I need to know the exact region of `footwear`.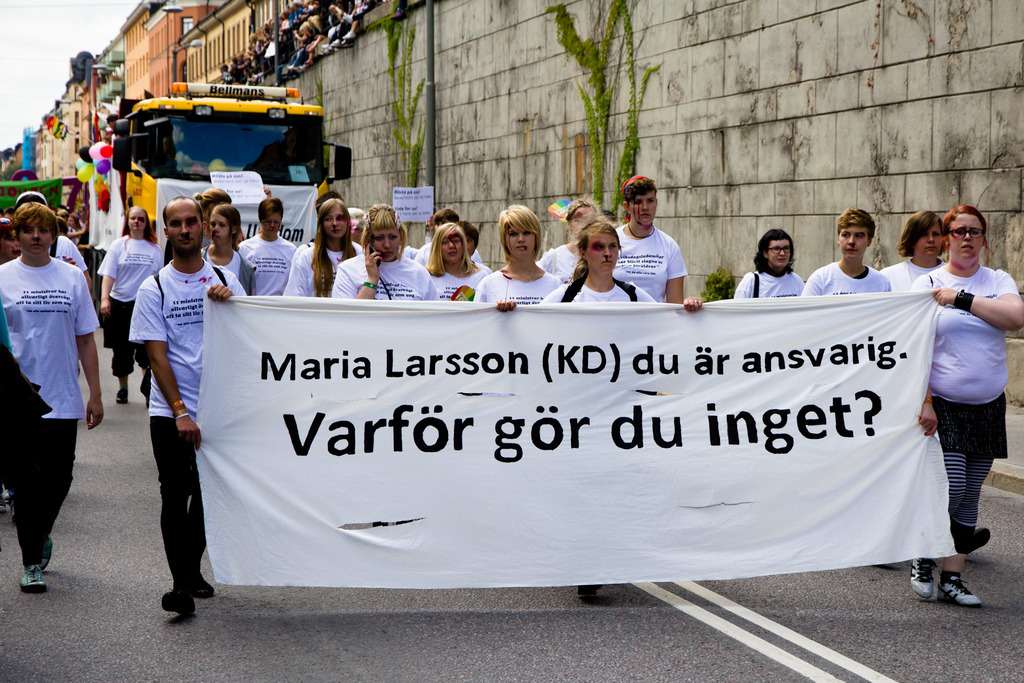
Region: 575/584/596/604.
